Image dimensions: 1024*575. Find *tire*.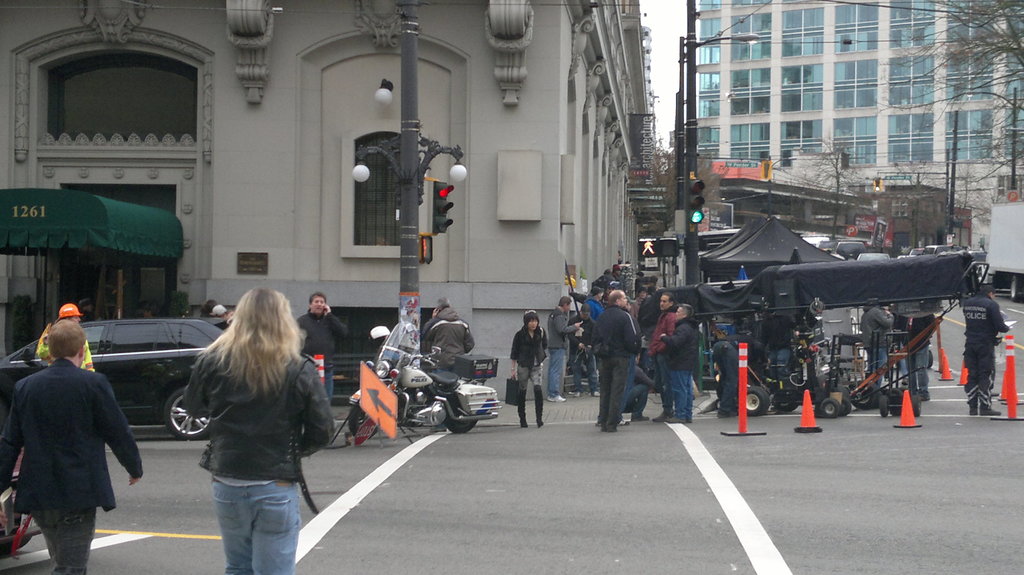
778, 393, 804, 413.
